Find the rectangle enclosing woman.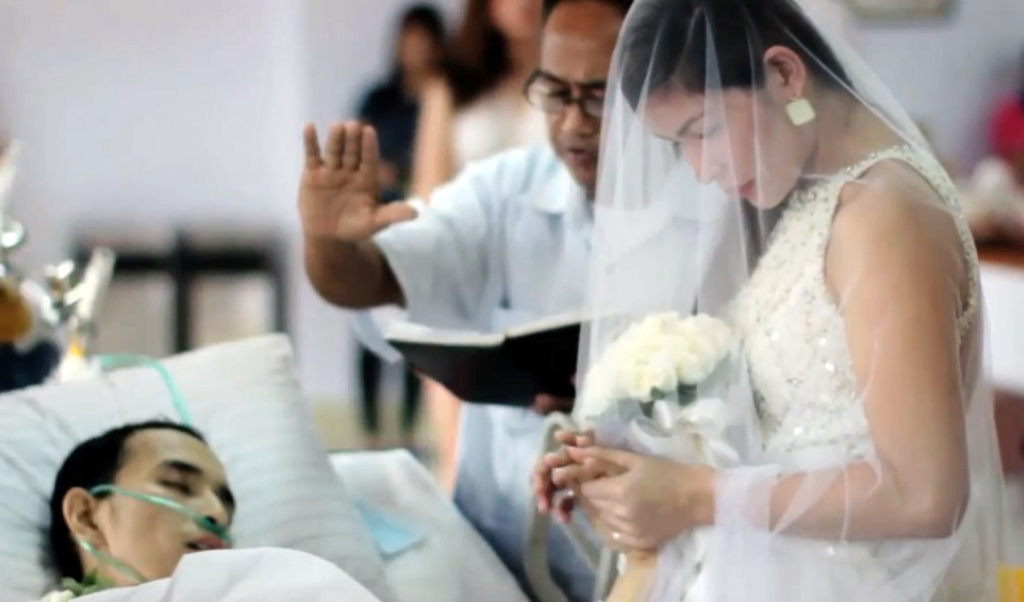
(569, 0, 1010, 601).
